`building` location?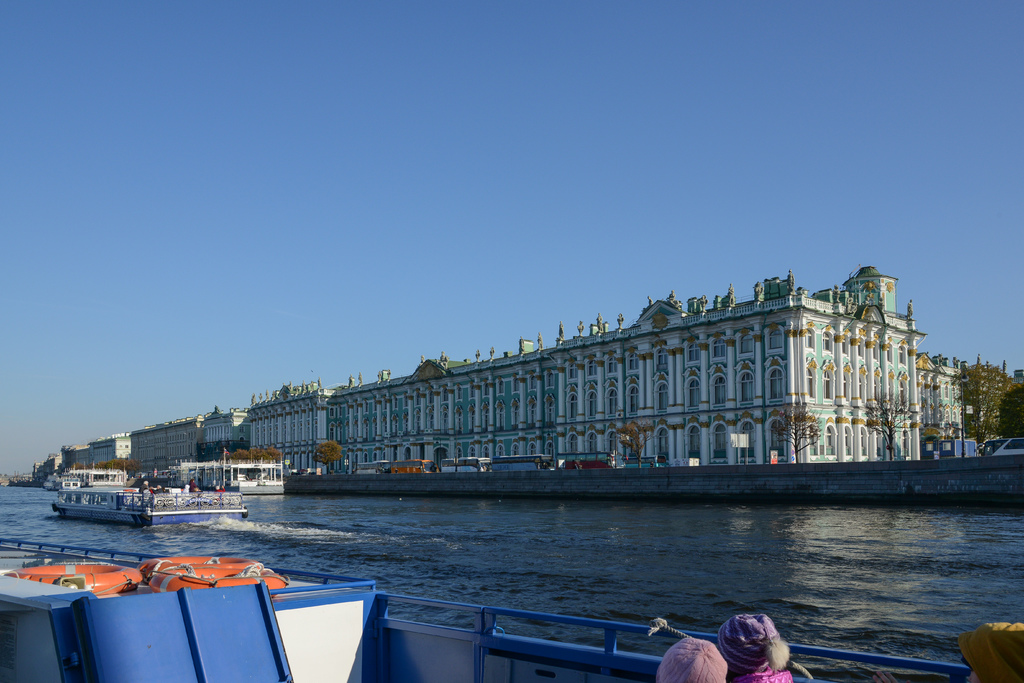
<box>29,454,59,480</box>
